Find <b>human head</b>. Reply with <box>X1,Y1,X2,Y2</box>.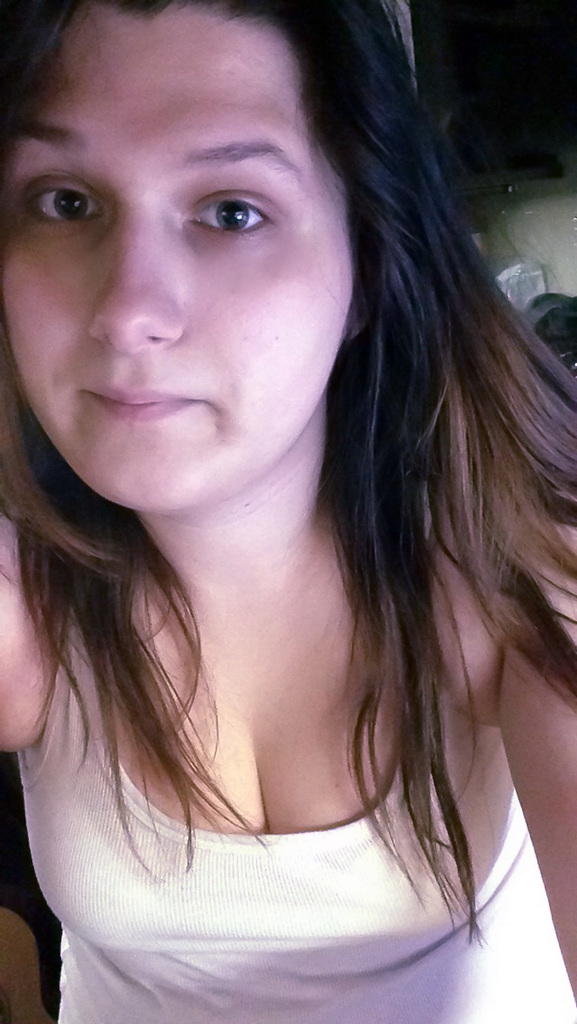
<box>0,0,380,505</box>.
